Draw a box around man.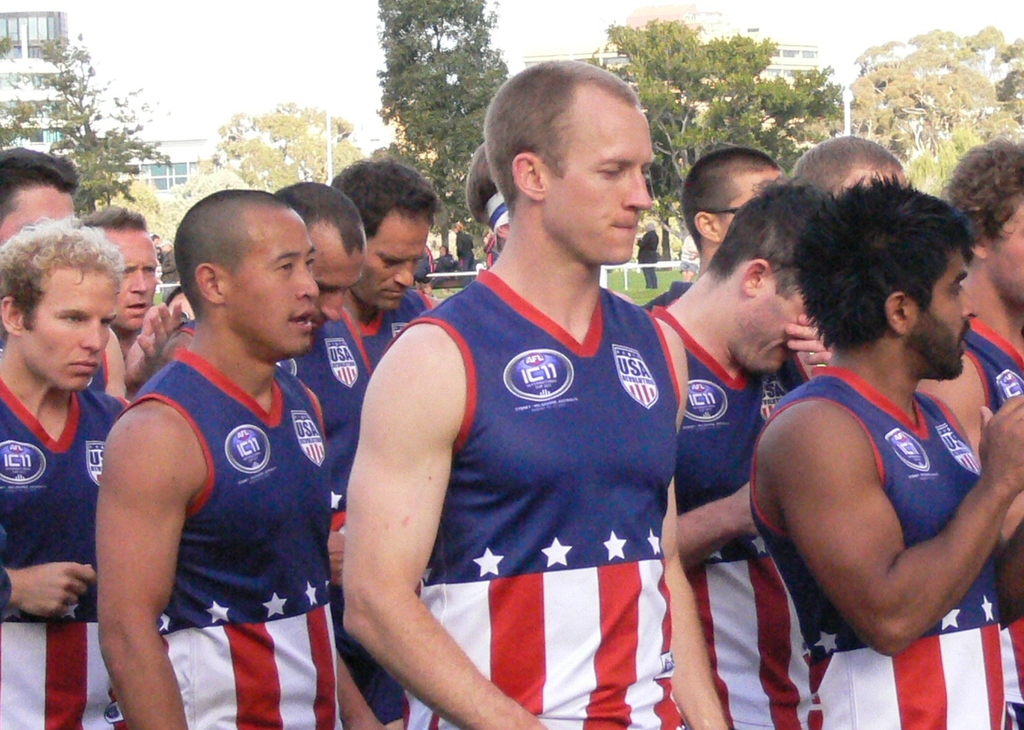
[x1=0, y1=215, x2=135, y2=729].
